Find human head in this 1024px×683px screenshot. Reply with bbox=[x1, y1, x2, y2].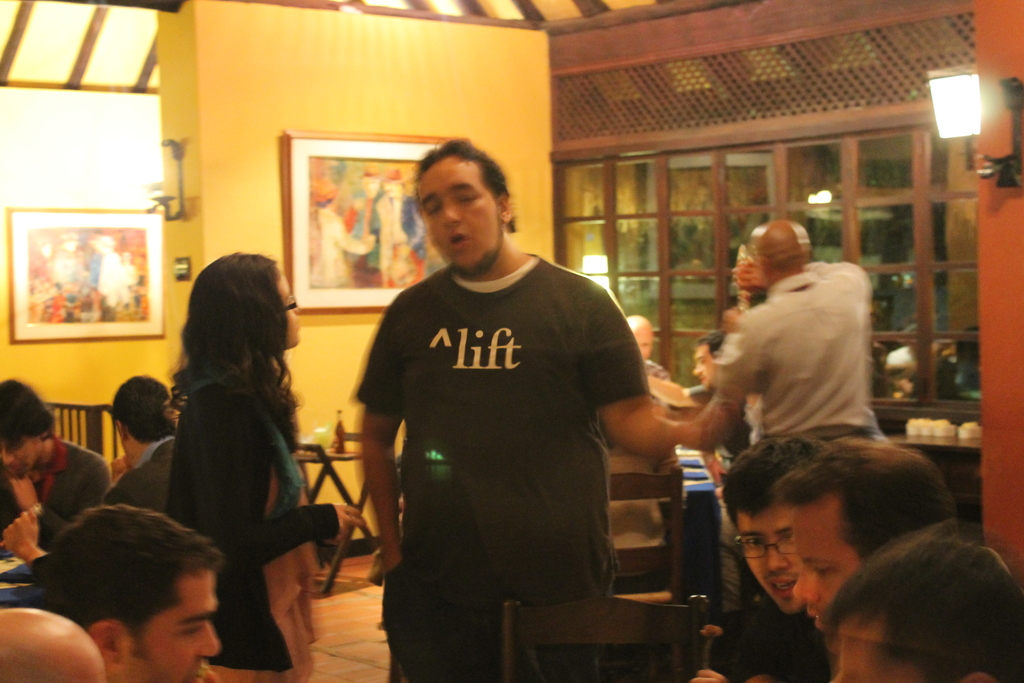
bbox=[115, 378, 169, 462].
